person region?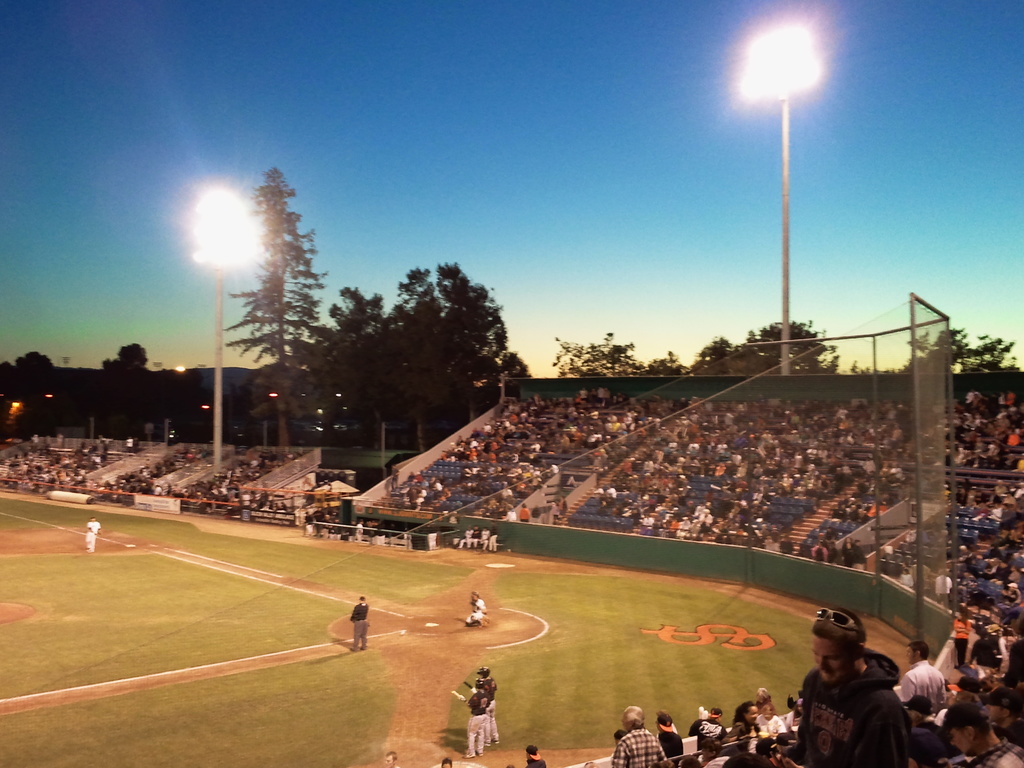
pyautogui.locateOnScreen(84, 515, 103, 557)
